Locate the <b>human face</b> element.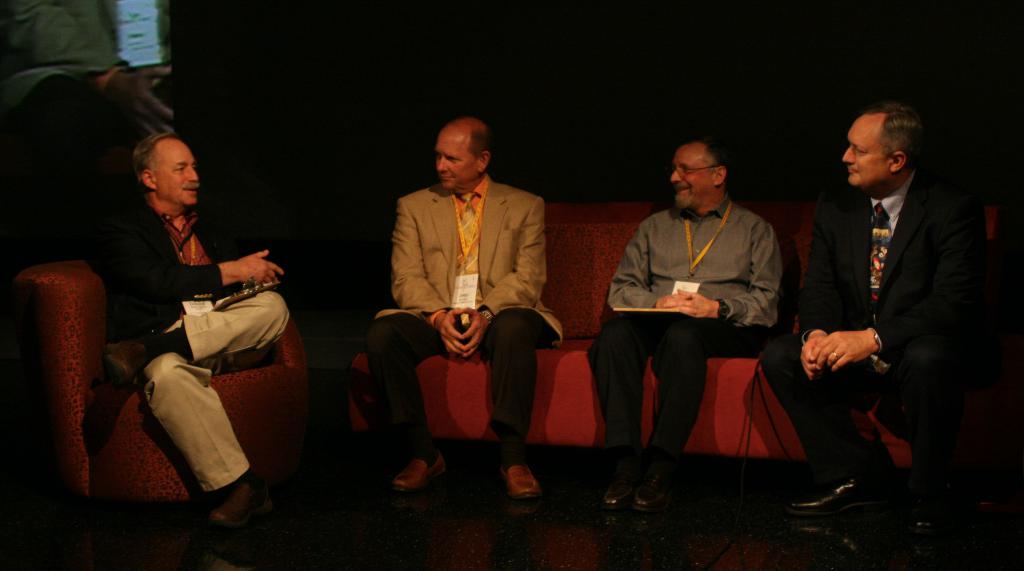
Element bbox: 435/132/479/191.
